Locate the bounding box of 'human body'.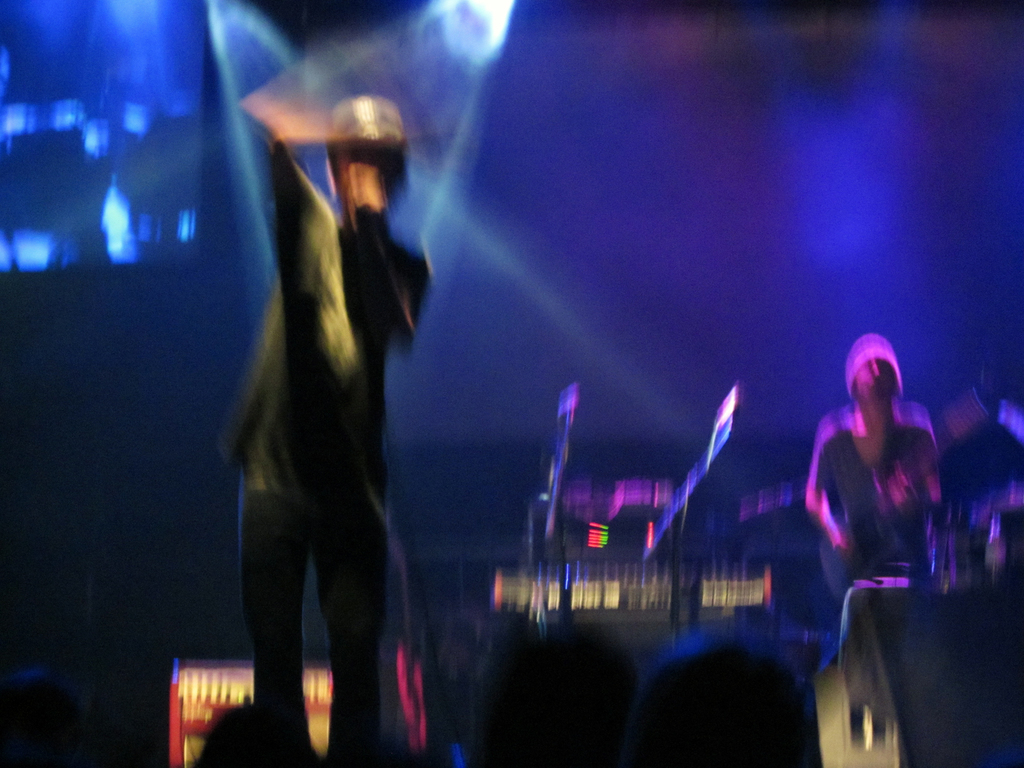
Bounding box: pyautogui.locateOnScreen(206, 74, 430, 764).
